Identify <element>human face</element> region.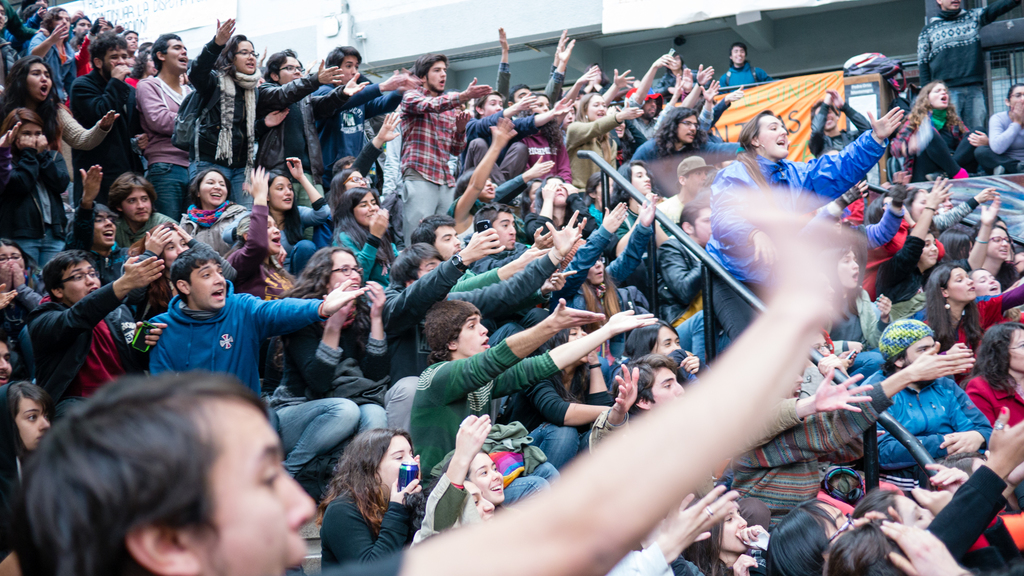
Region: left=840, top=254, right=860, bottom=284.
